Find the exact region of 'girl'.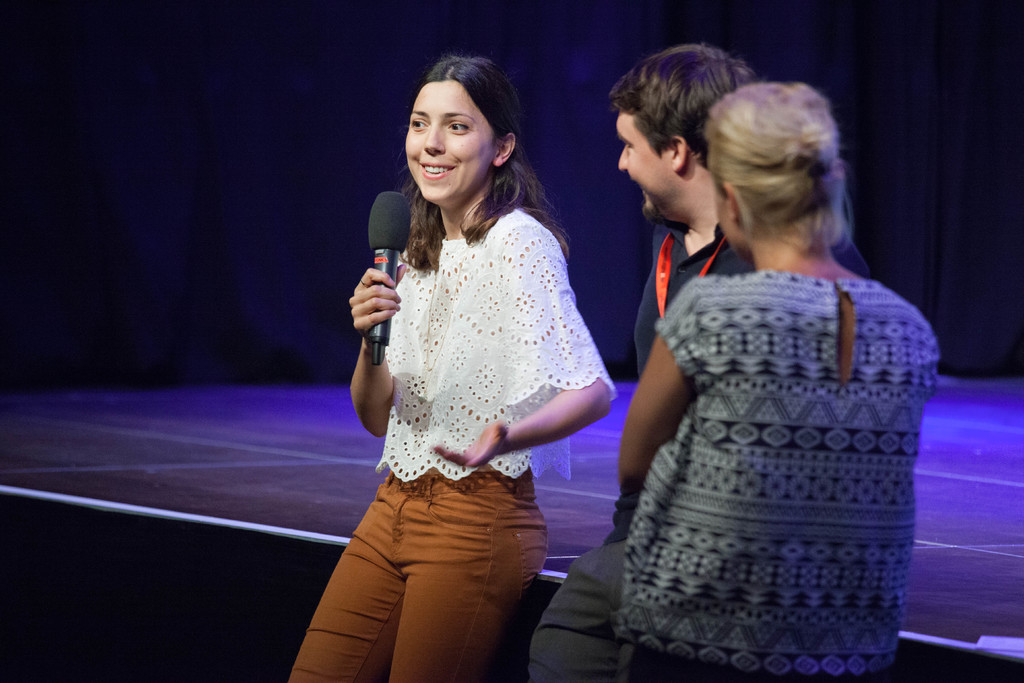
Exact region: [284, 50, 620, 682].
